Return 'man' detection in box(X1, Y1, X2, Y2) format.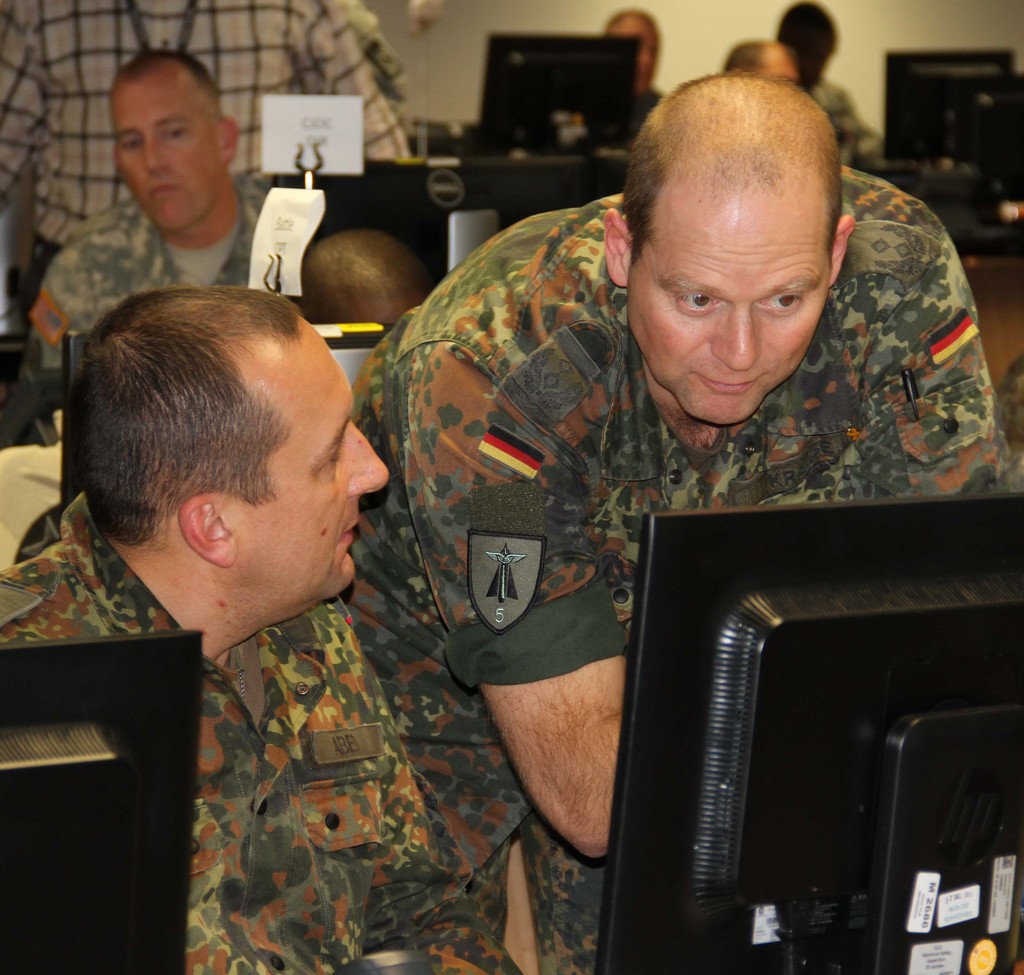
box(338, 70, 1020, 974).
